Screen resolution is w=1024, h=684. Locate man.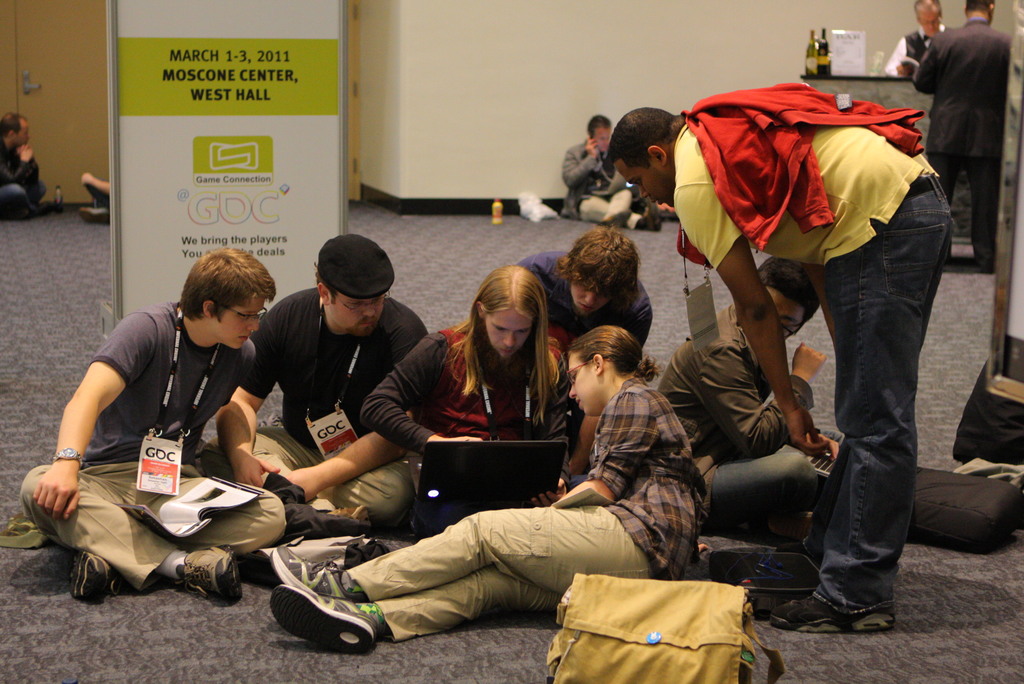
202, 237, 429, 525.
